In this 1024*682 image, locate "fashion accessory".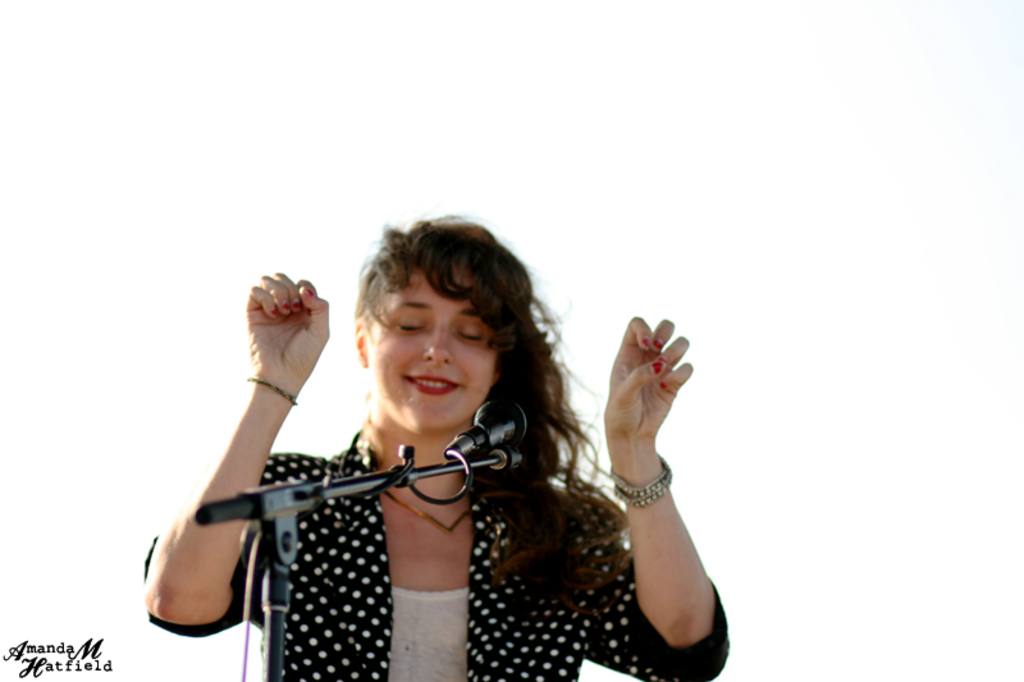
Bounding box: (380,488,468,537).
